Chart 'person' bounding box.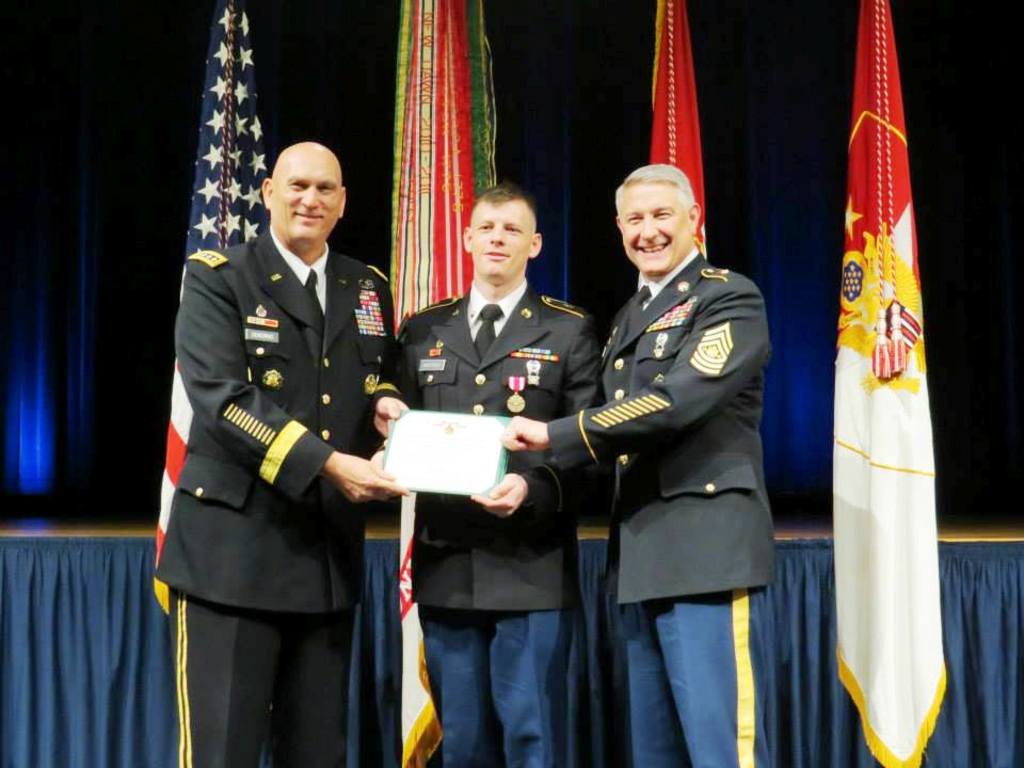
Charted: (left=154, top=141, right=412, bottom=767).
